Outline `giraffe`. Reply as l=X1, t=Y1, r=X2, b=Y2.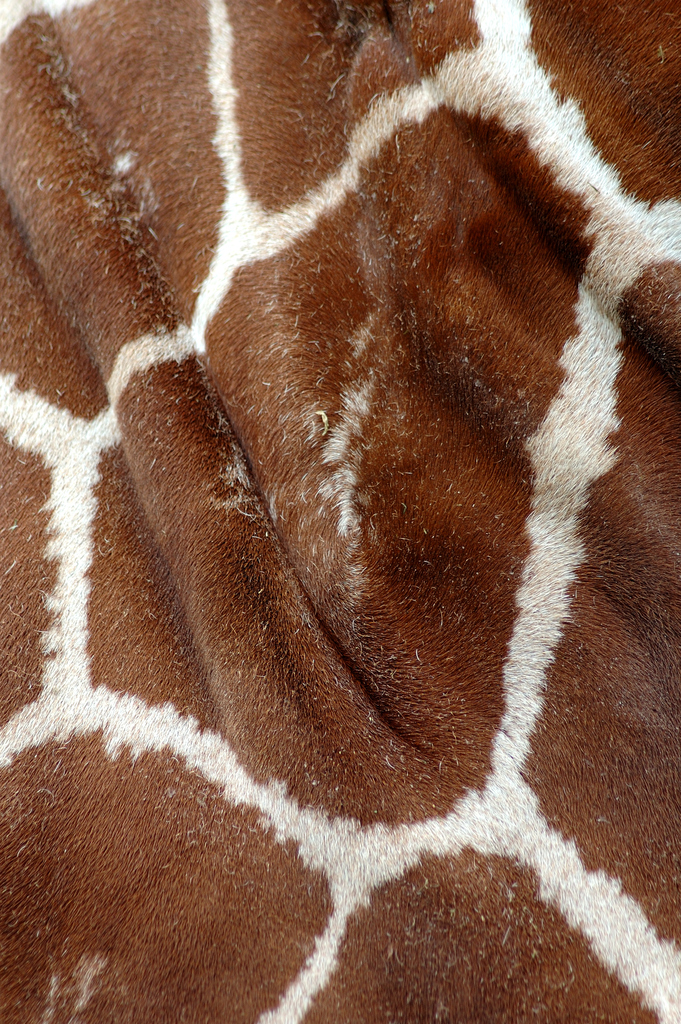
l=0, t=0, r=680, b=1023.
